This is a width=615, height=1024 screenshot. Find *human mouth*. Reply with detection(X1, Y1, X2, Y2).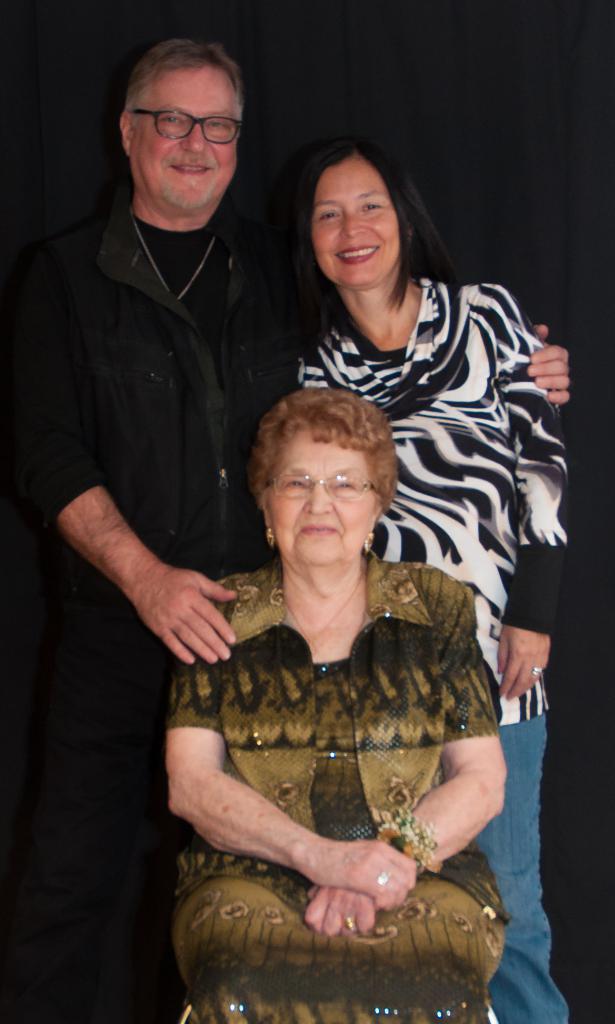
detection(333, 242, 381, 263).
